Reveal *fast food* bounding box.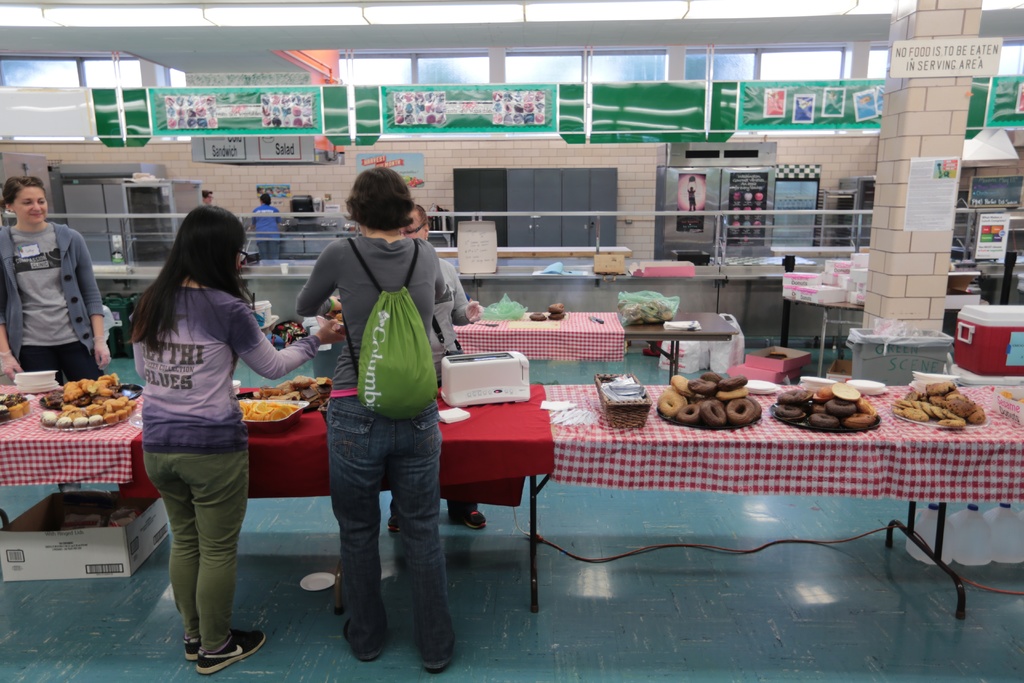
Revealed: box=[774, 385, 808, 402].
